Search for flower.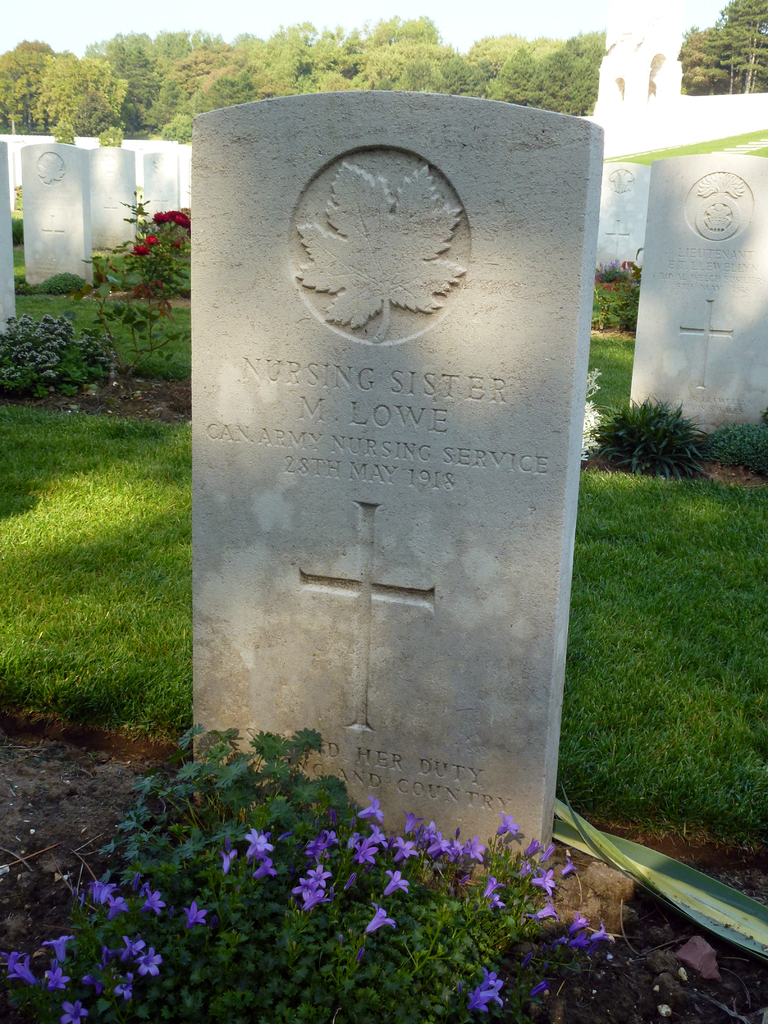
Found at rect(219, 844, 238, 881).
